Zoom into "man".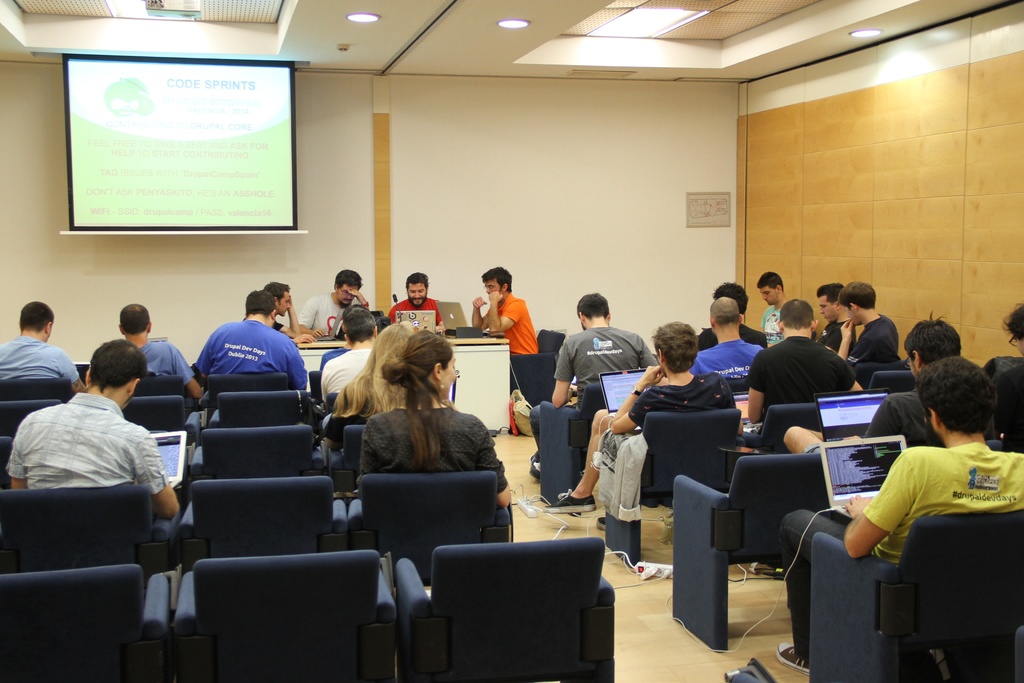
Zoom target: 996:303:1023:432.
